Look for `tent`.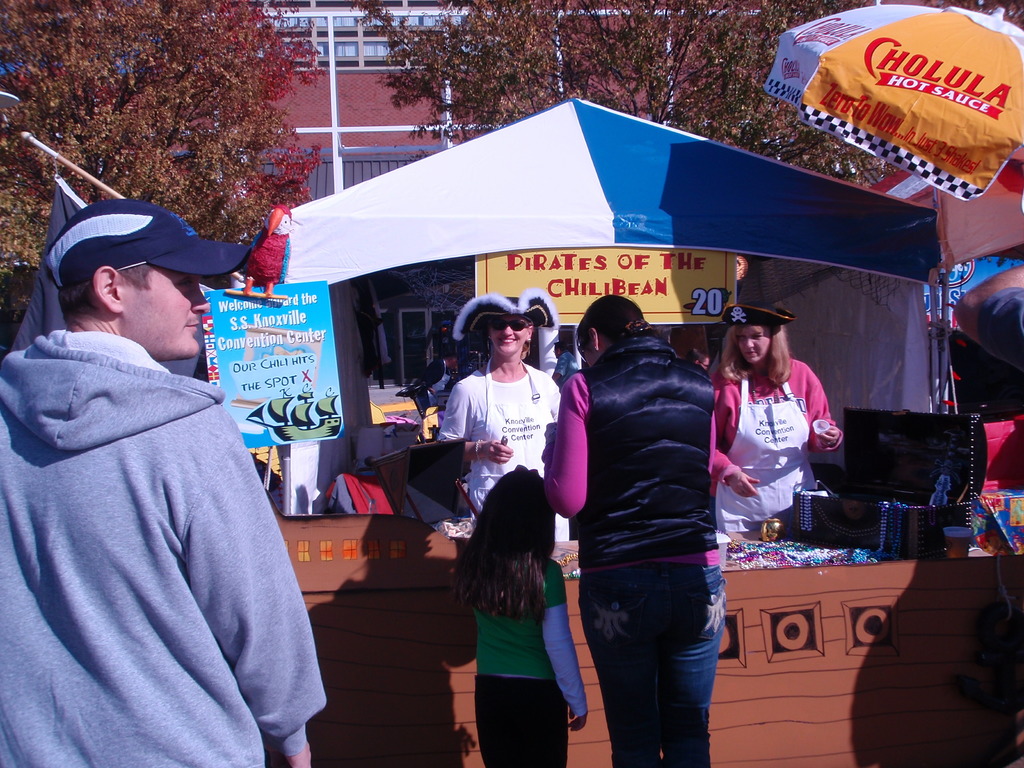
Found: x1=240 y1=100 x2=930 y2=433.
